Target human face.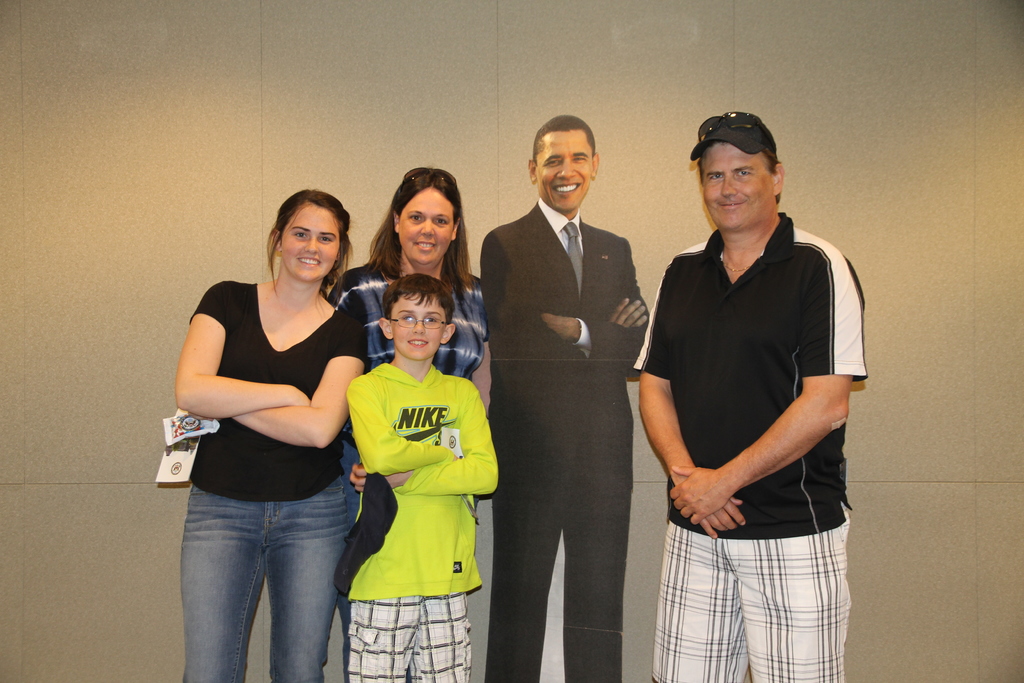
Target region: select_region(278, 203, 341, 279).
